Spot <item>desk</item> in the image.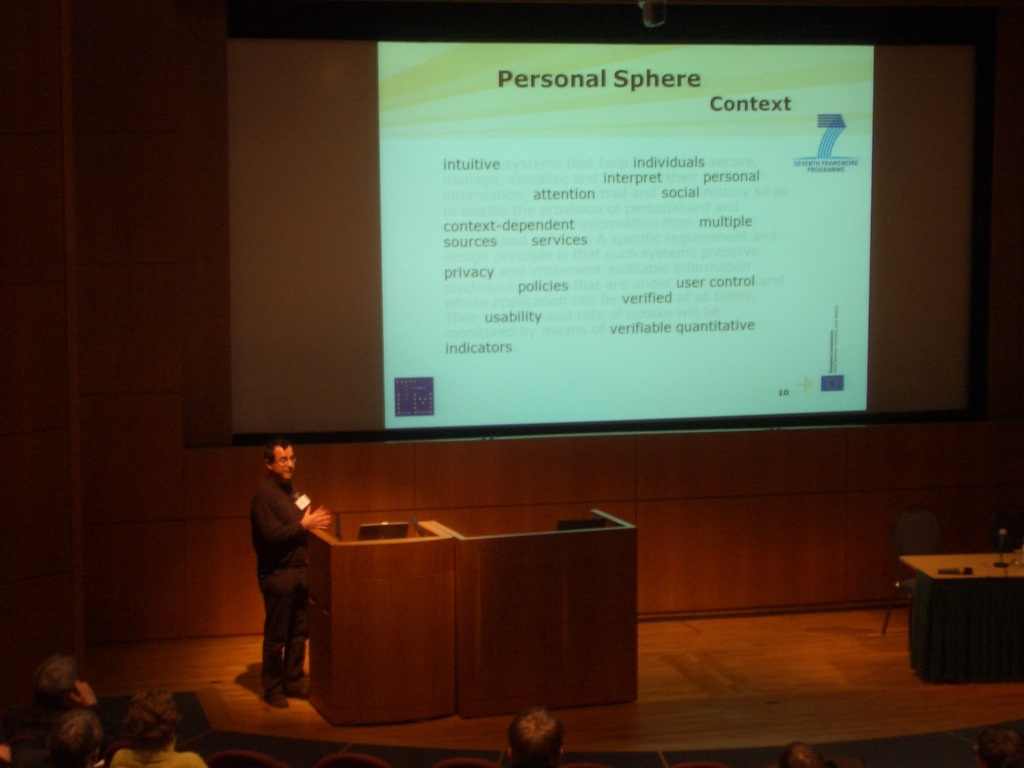
<item>desk</item> found at 260,478,708,739.
